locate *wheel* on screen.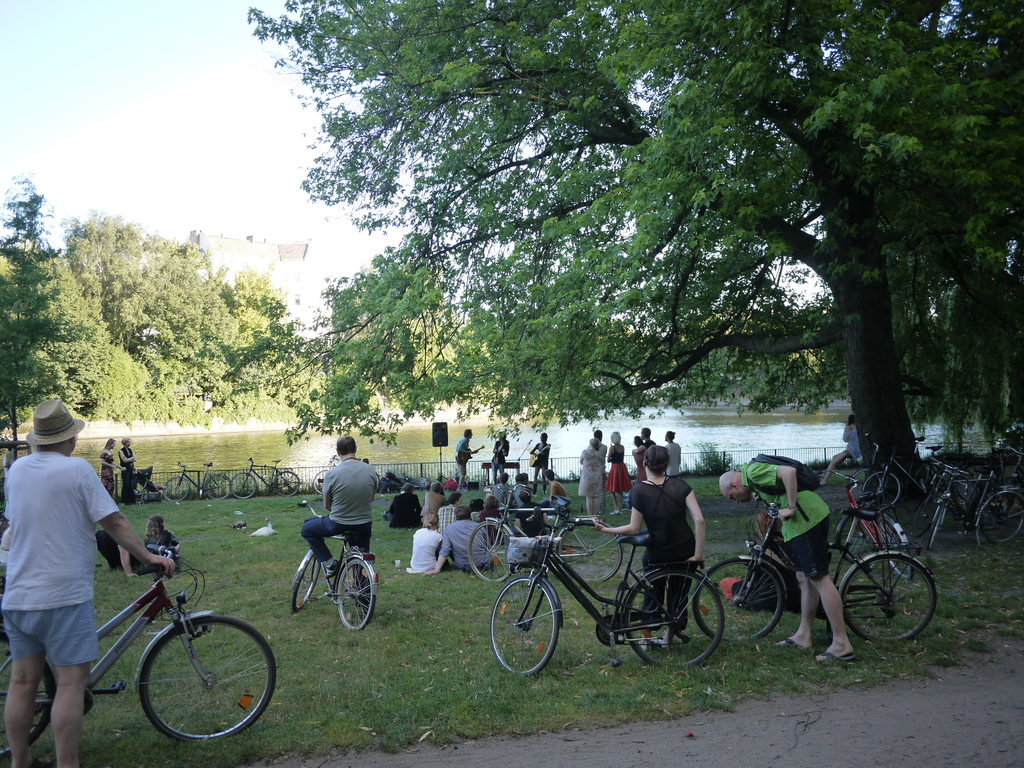
On screen at {"left": 203, "top": 474, "right": 234, "bottom": 502}.
